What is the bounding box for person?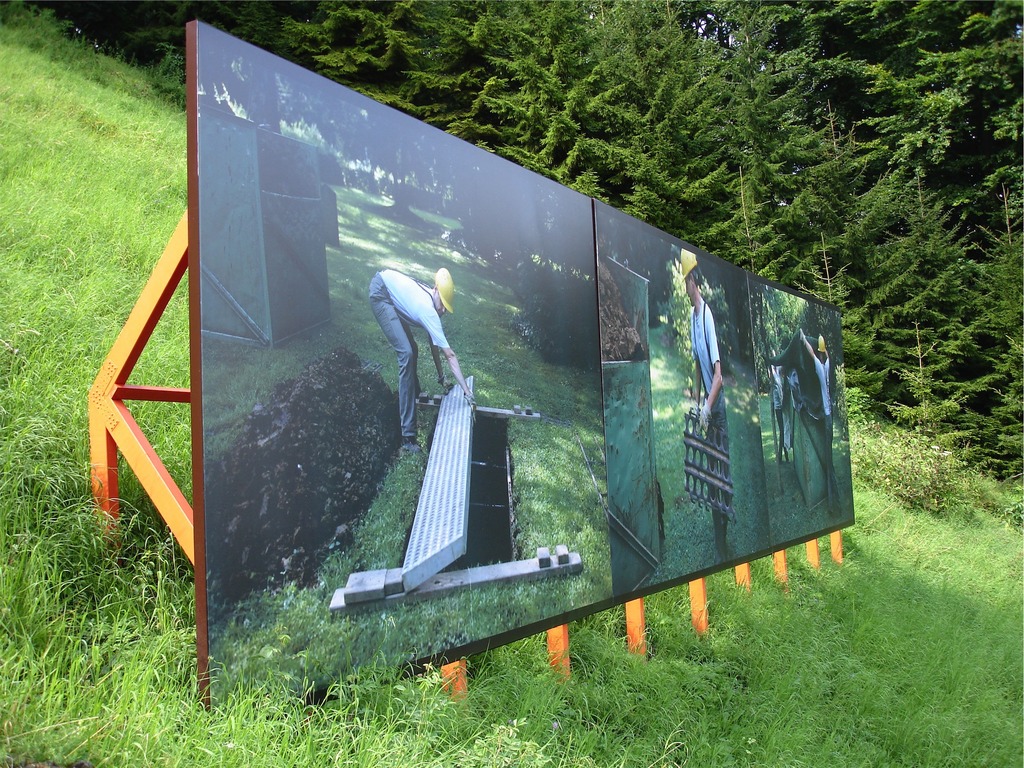
(x1=360, y1=242, x2=465, y2=434).
